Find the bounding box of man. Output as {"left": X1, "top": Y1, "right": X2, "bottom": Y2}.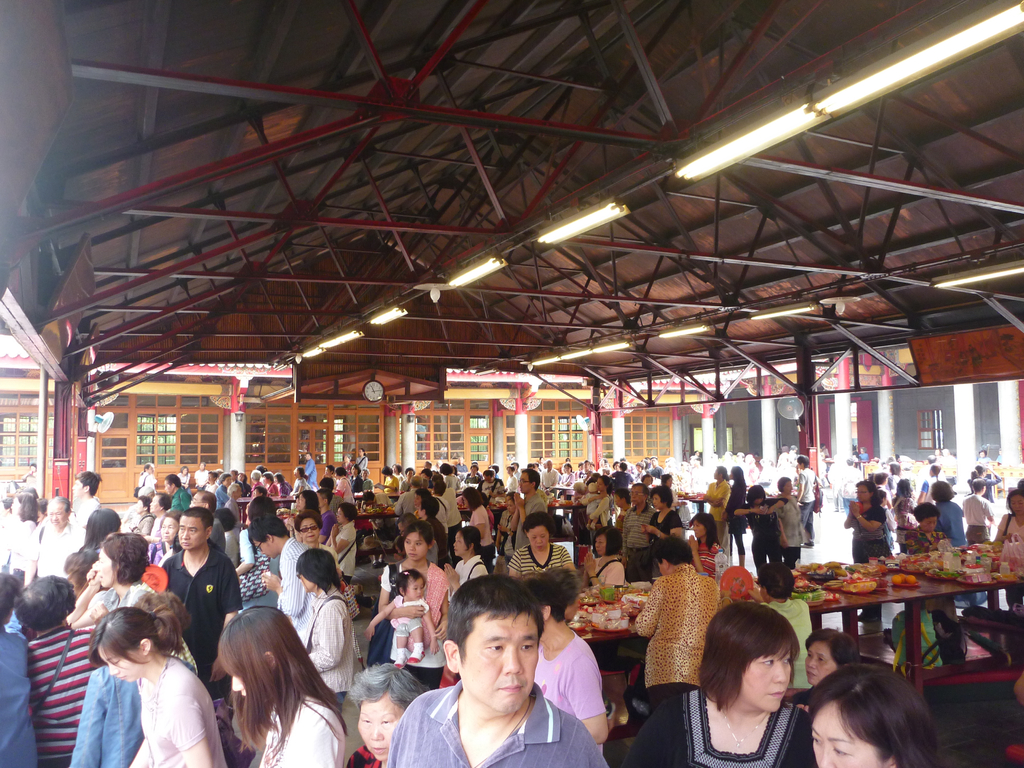
{"left": 193, "top": 485, "right": 226, "bottom": 553}.
